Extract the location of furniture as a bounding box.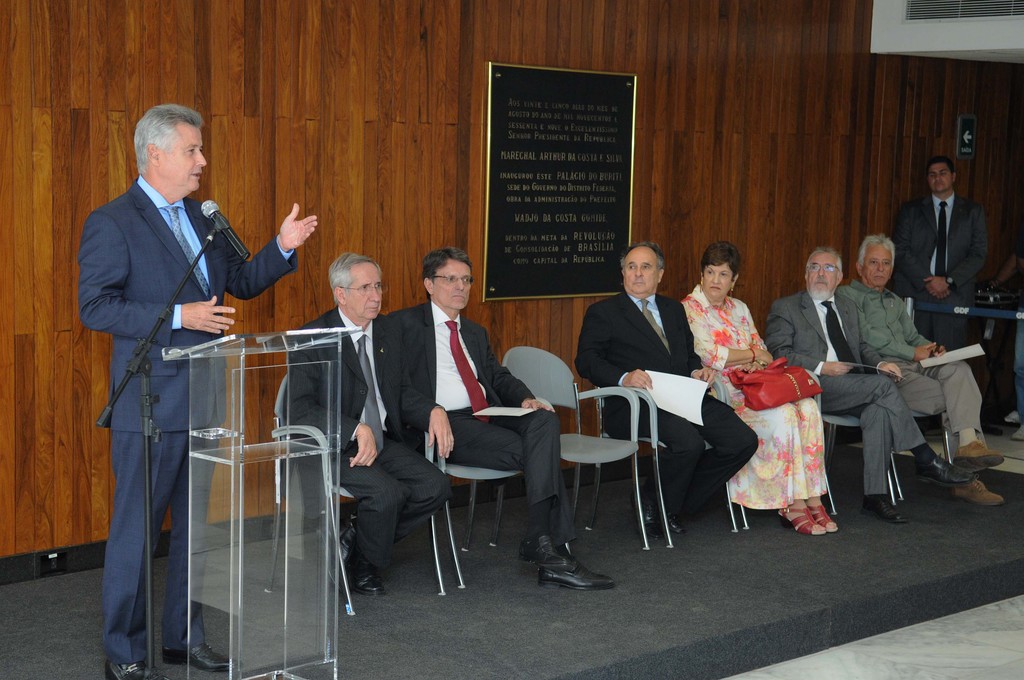
detection(745, 509, 780, 524).
